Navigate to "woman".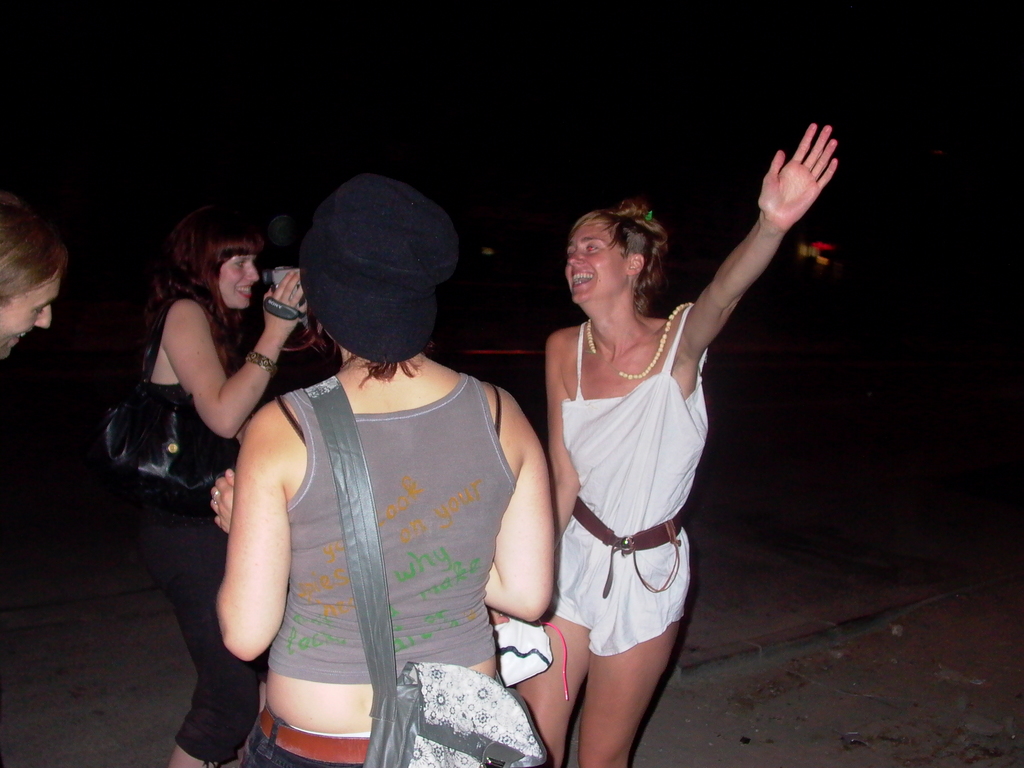
Navigation target: box=[177, 189, 539, 748].
